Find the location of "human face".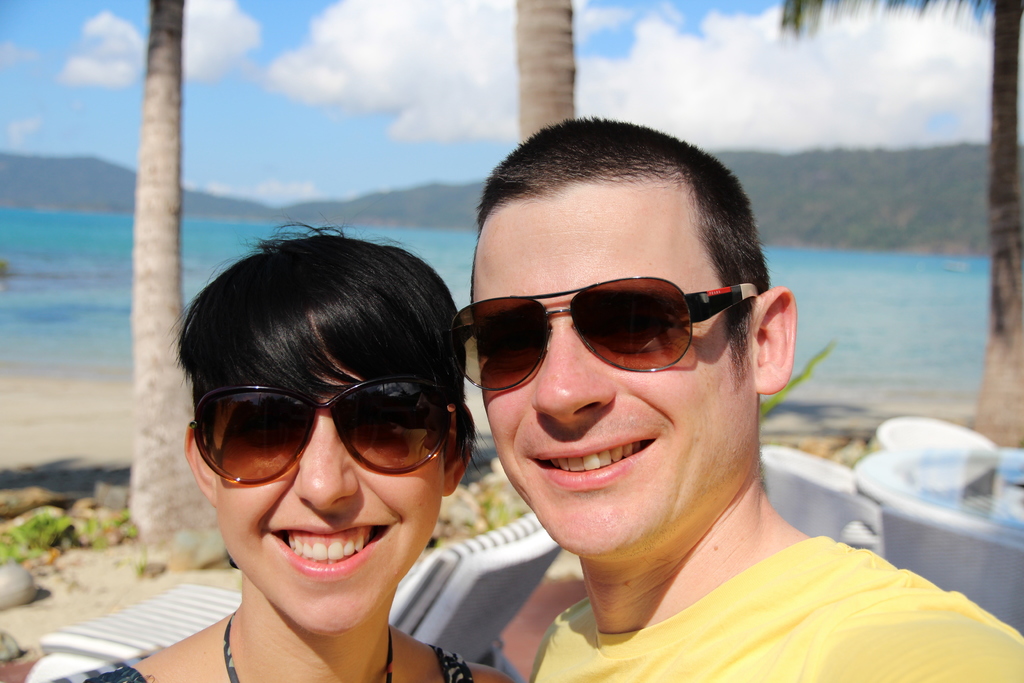
Location: pyautogui.locateOnScreen(474, 181, 758, 558).
